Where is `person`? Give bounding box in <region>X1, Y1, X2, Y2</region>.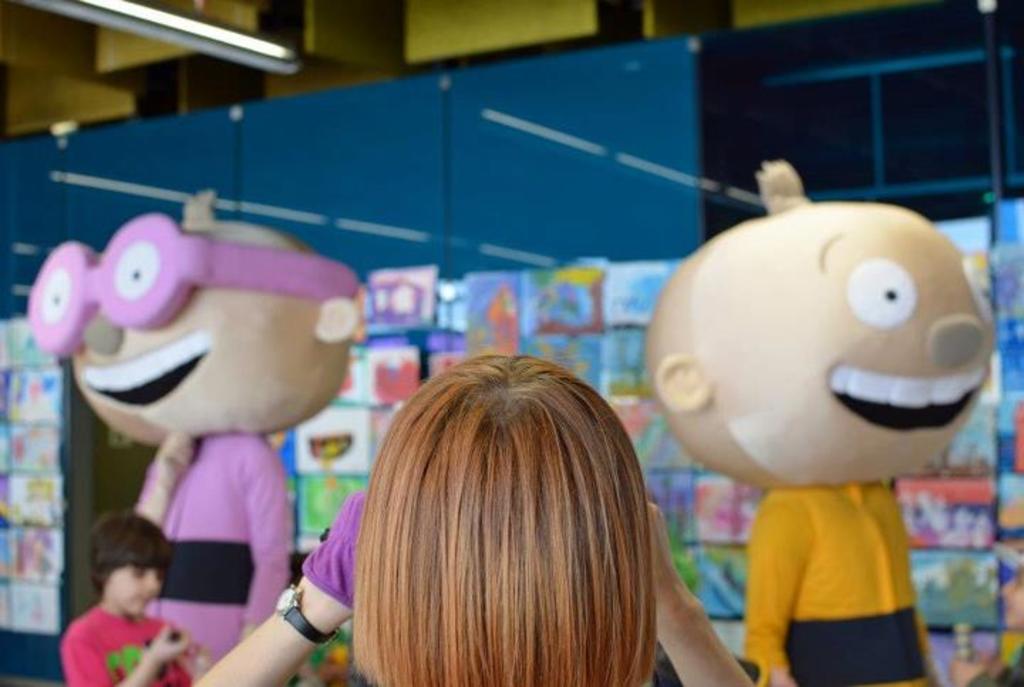
<region>50, 168, 347, 669</region>.
